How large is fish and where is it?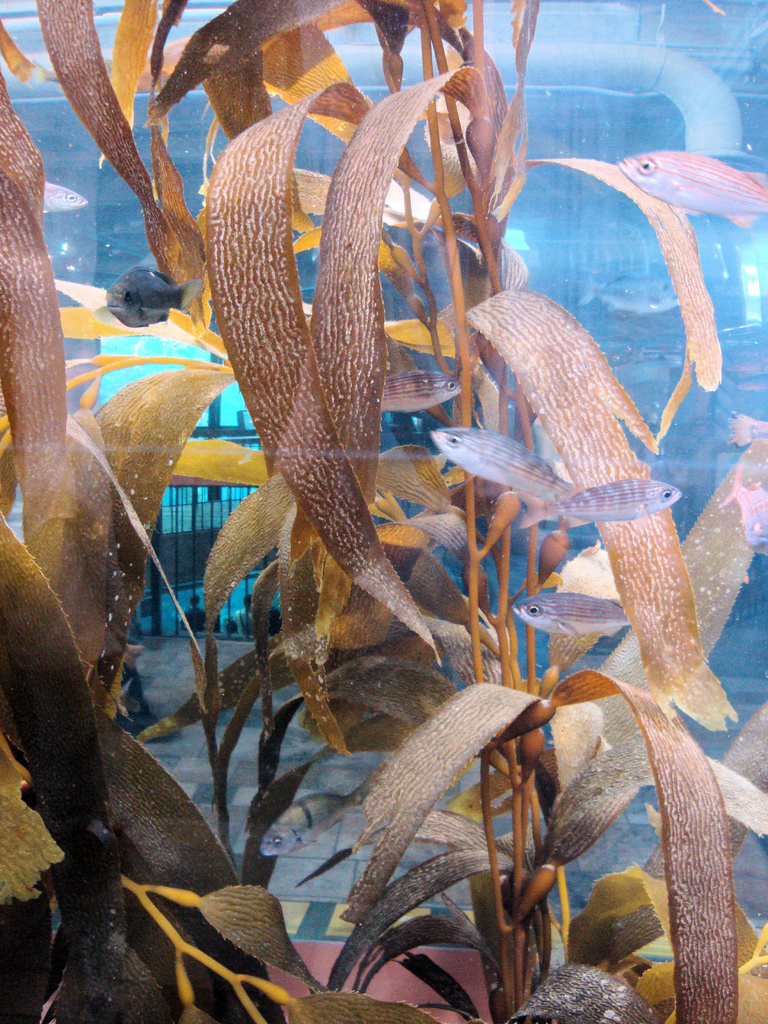
Bounding box: (x1=717, y1=460, x2=767, y2=561).
